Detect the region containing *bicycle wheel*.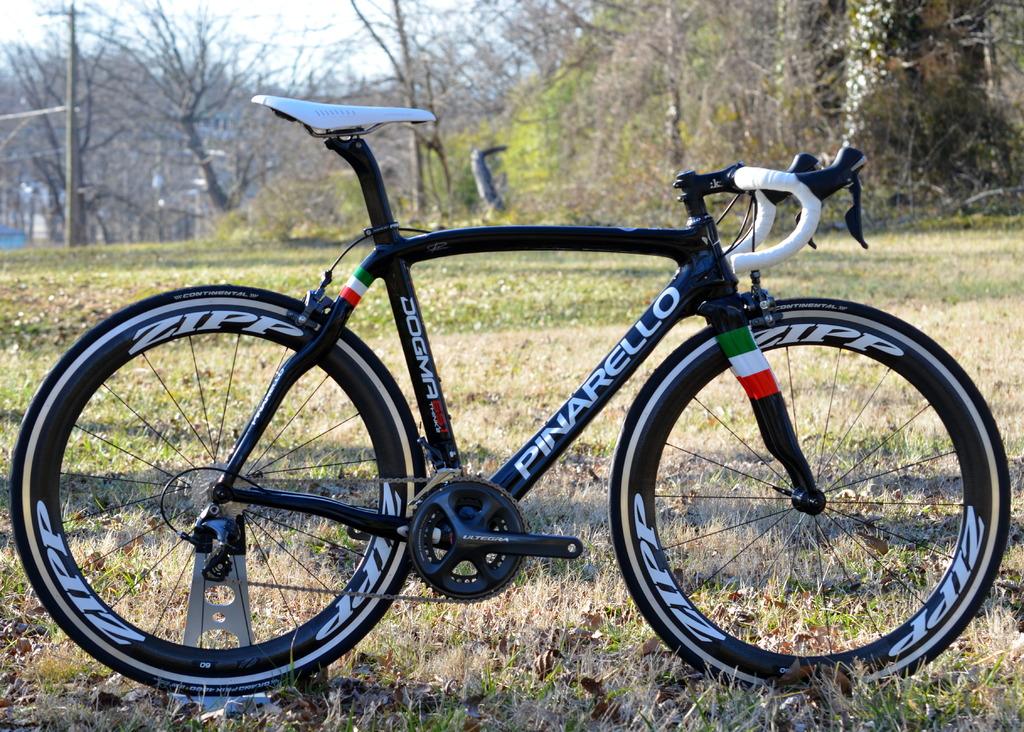
rect(9, 282, 424, 702).
